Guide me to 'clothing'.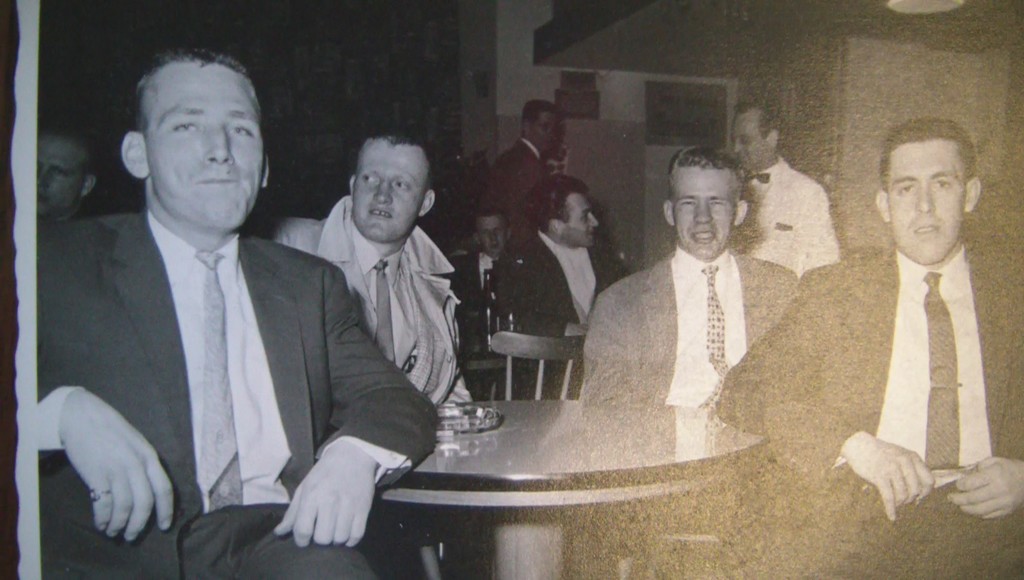
Guidance: [x1=579, y1=235, x2=803, y2=408].
